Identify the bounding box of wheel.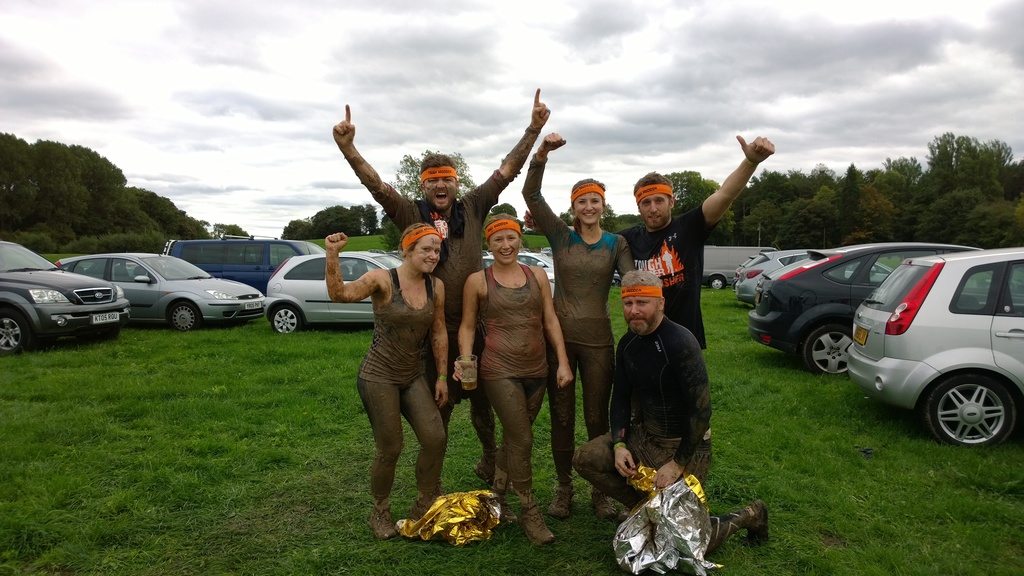
crop(801, 323, 852, 376).
